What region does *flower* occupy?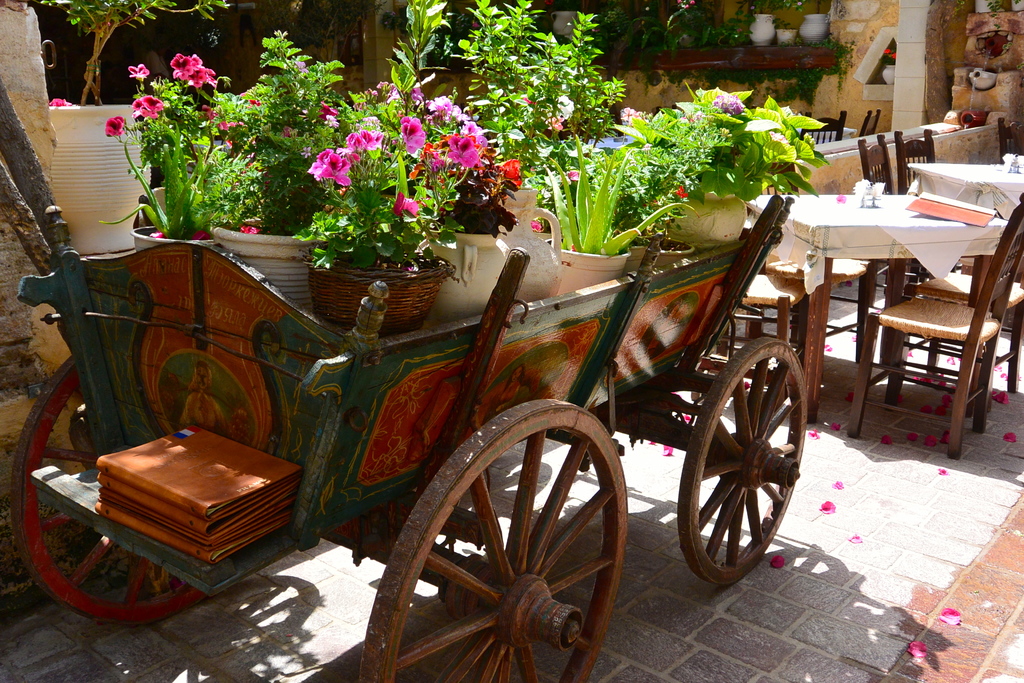
559/94/572/119.
